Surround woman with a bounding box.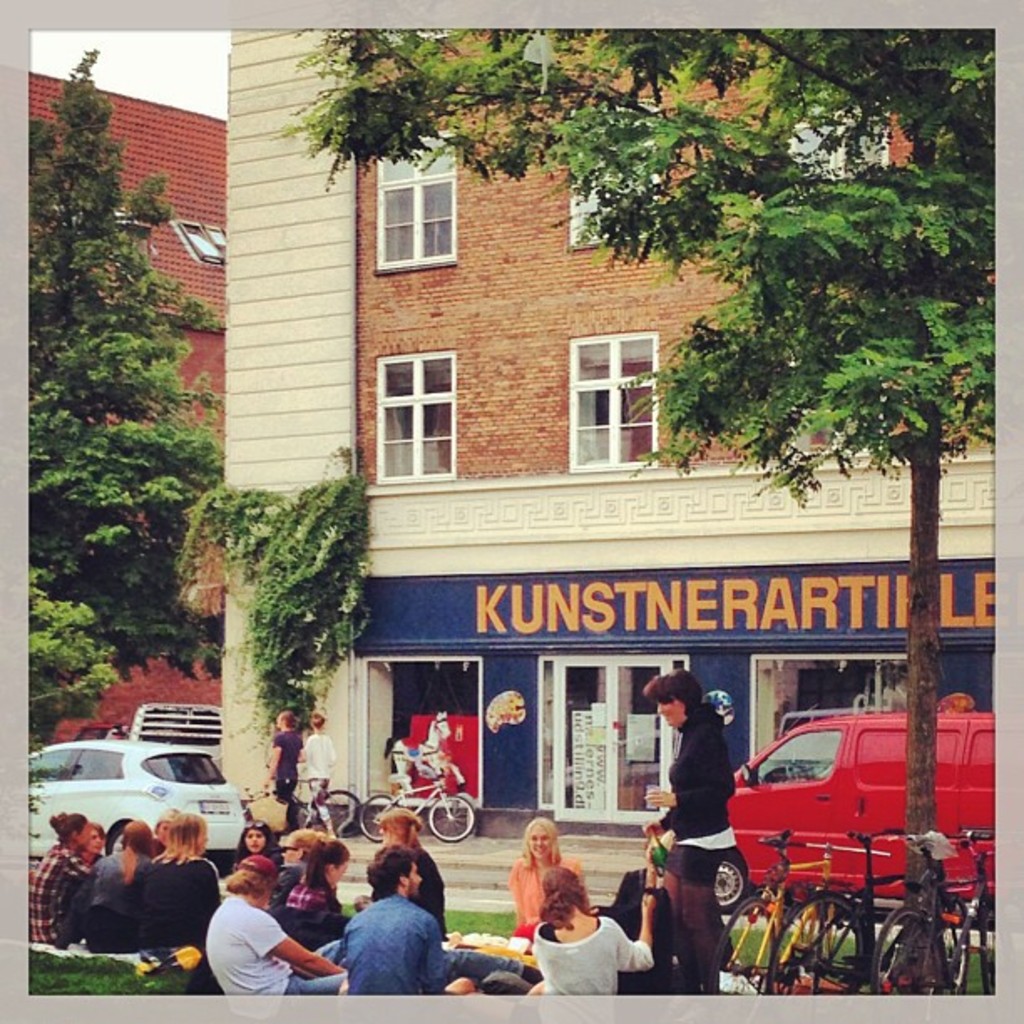
263 823 326 909.
